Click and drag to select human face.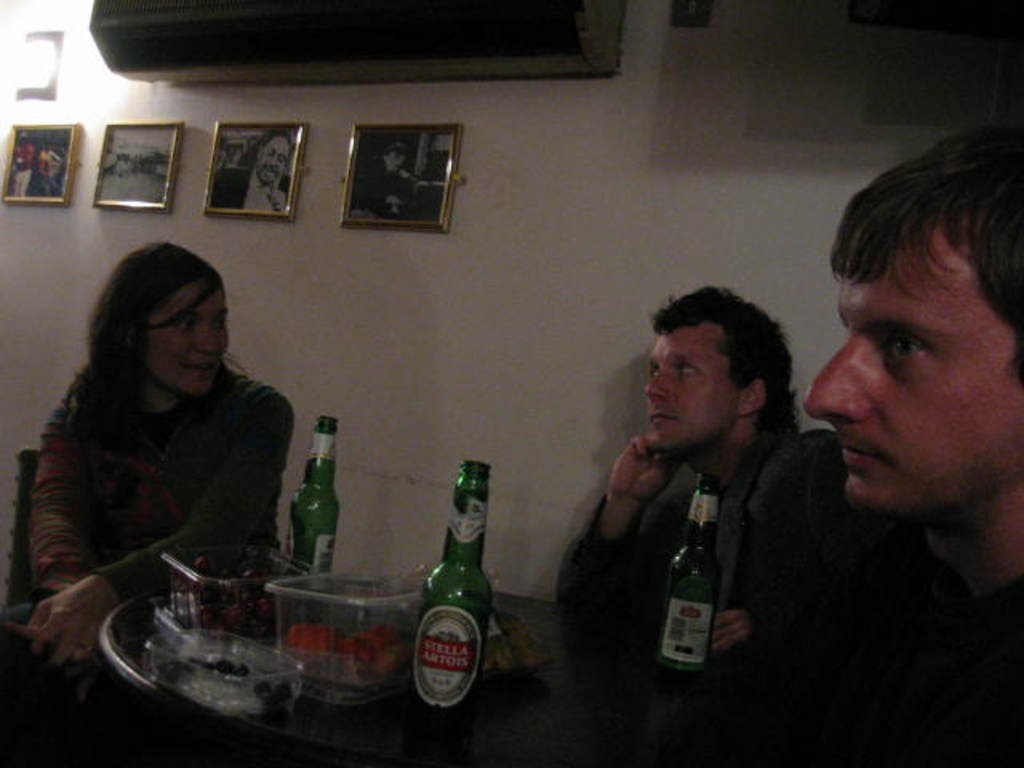
Selection: BBox(645, 333, 728, 448).
